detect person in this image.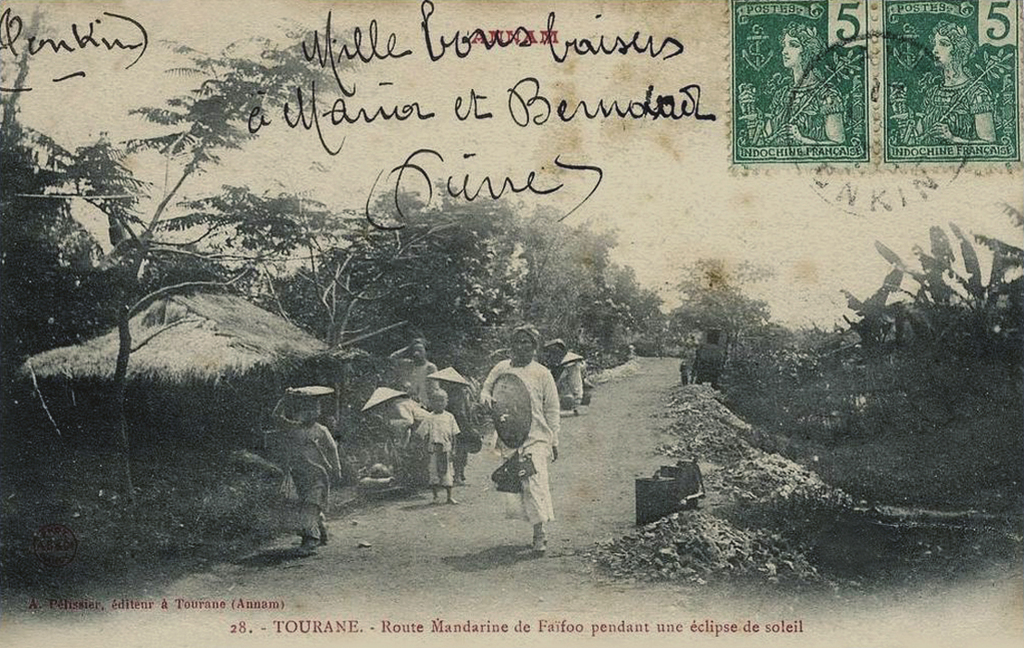
Detection: <bbox>567, 350, 588, 414</bbox>.
